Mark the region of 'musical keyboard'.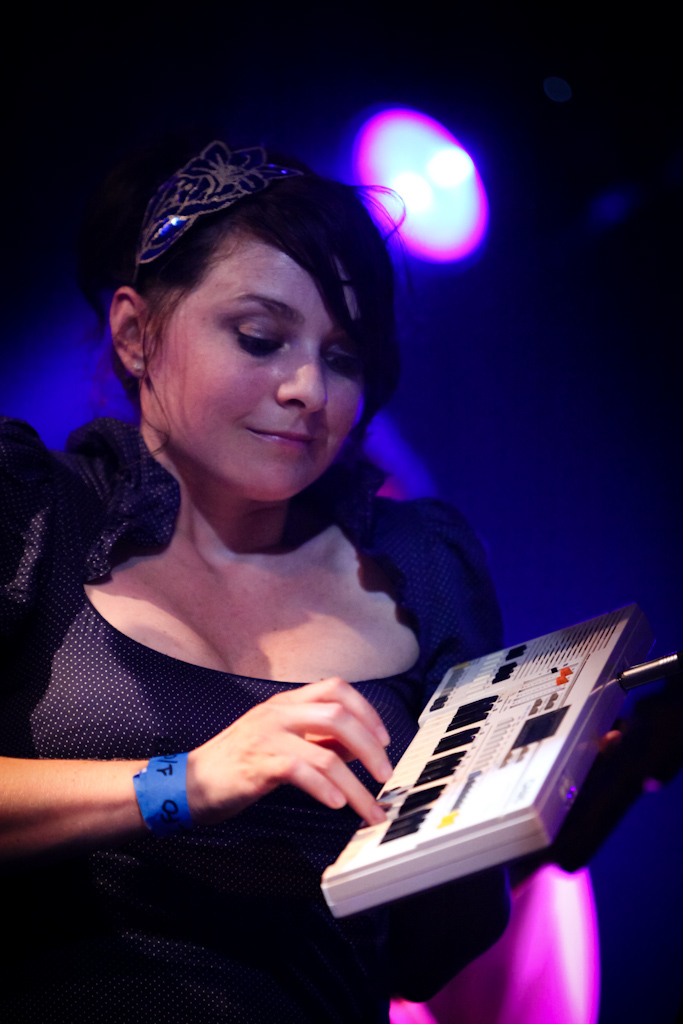
Region: detection(321, 644, 648, 923).
